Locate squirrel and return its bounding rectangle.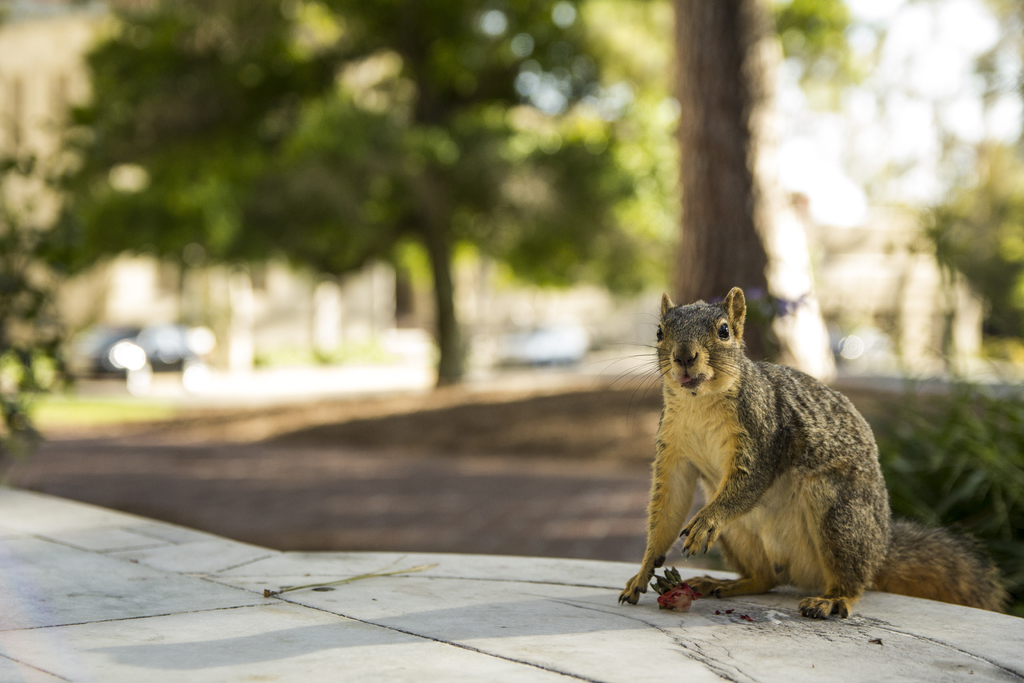
box(586, 286, 1019, 621).
